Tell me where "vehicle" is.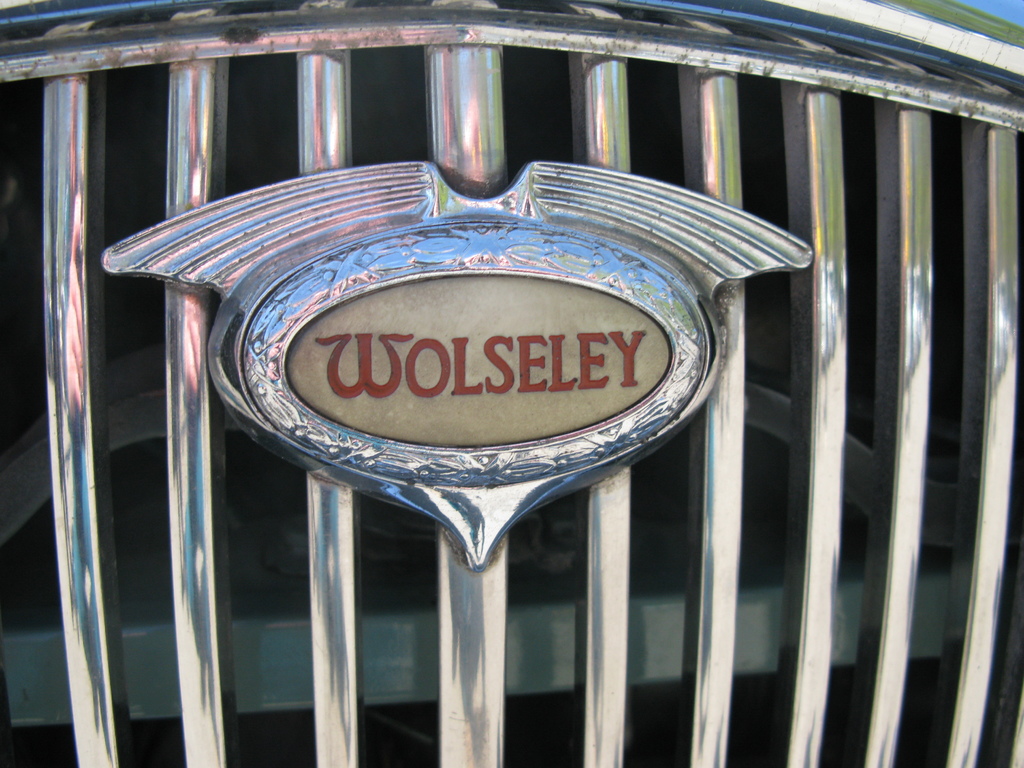
"vehicle" is at [left=0, top=0, right=1023, bottom=767].
